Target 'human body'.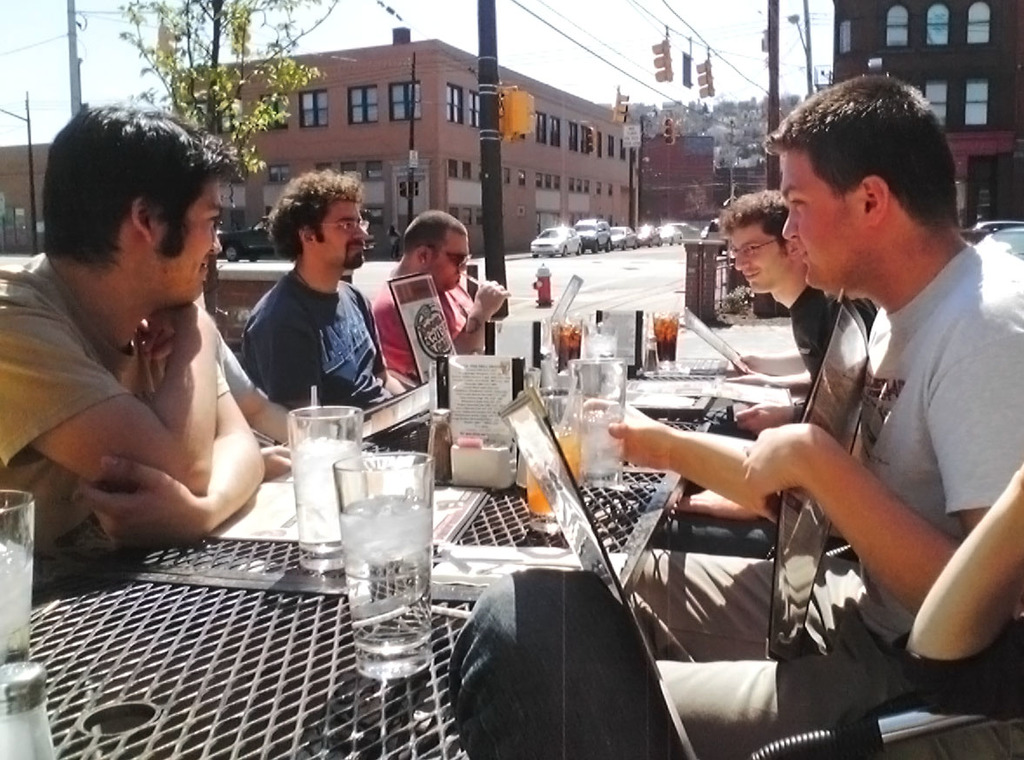
Target region: select_region(715, 192, 883, 400).
